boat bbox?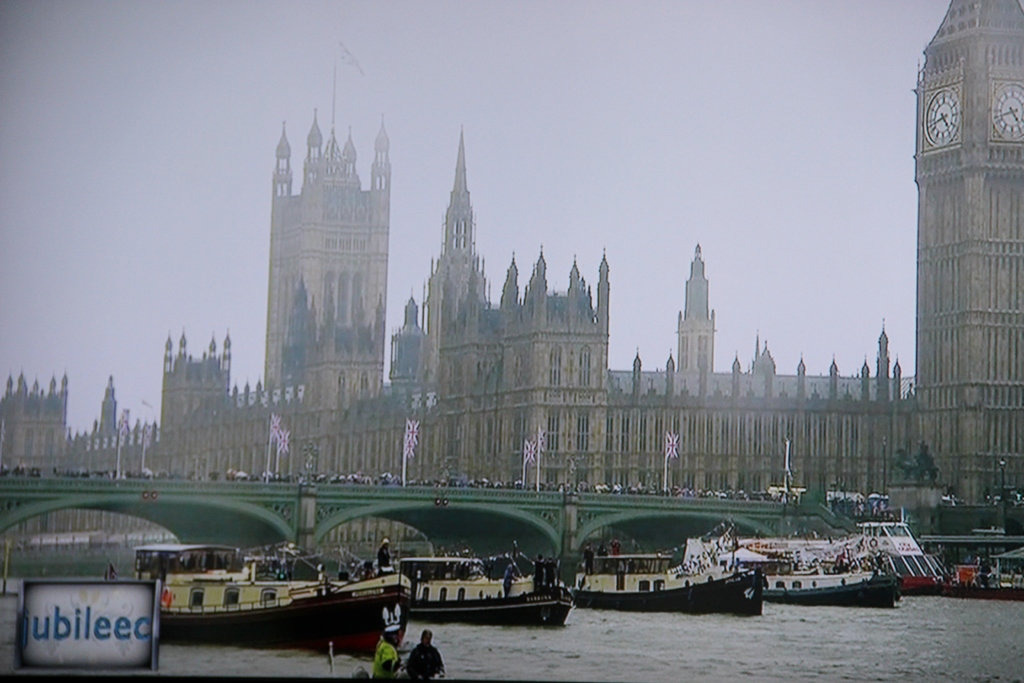
(739,522,953,595)
